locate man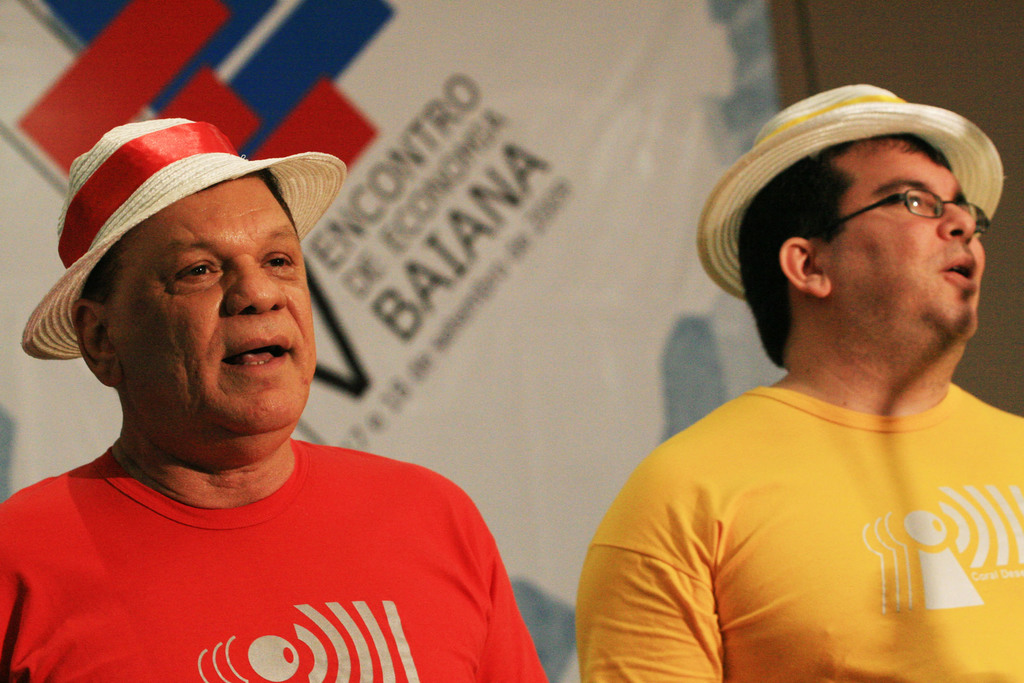
locate(554, 78, 1023, 682)
